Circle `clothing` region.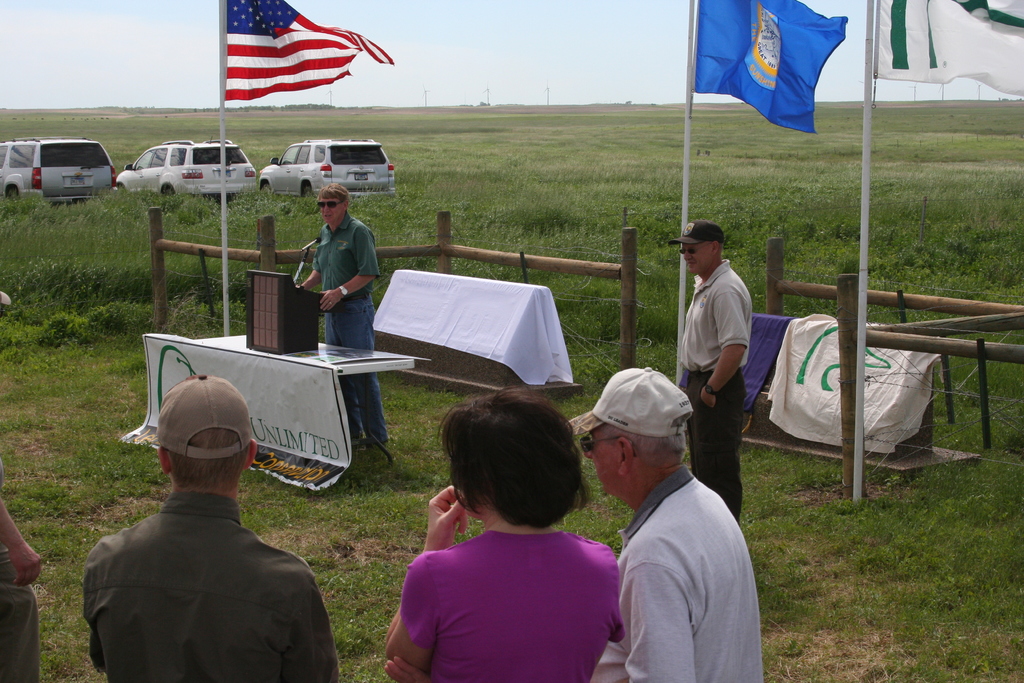
Region: 675 259 754 523.
